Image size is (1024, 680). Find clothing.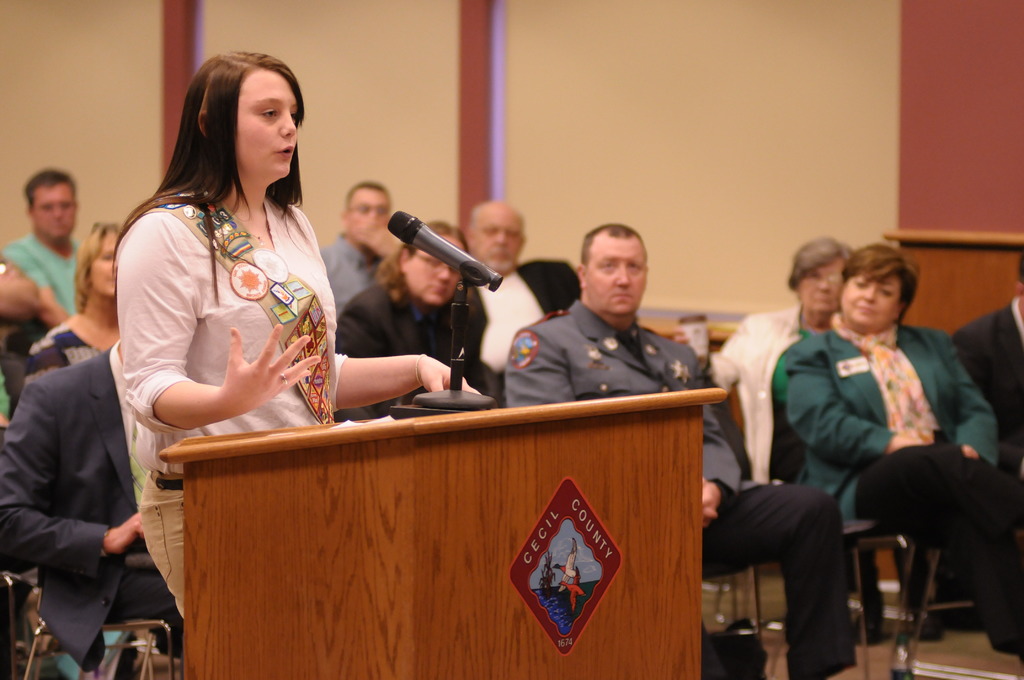
[701, 300, 805, 480].
